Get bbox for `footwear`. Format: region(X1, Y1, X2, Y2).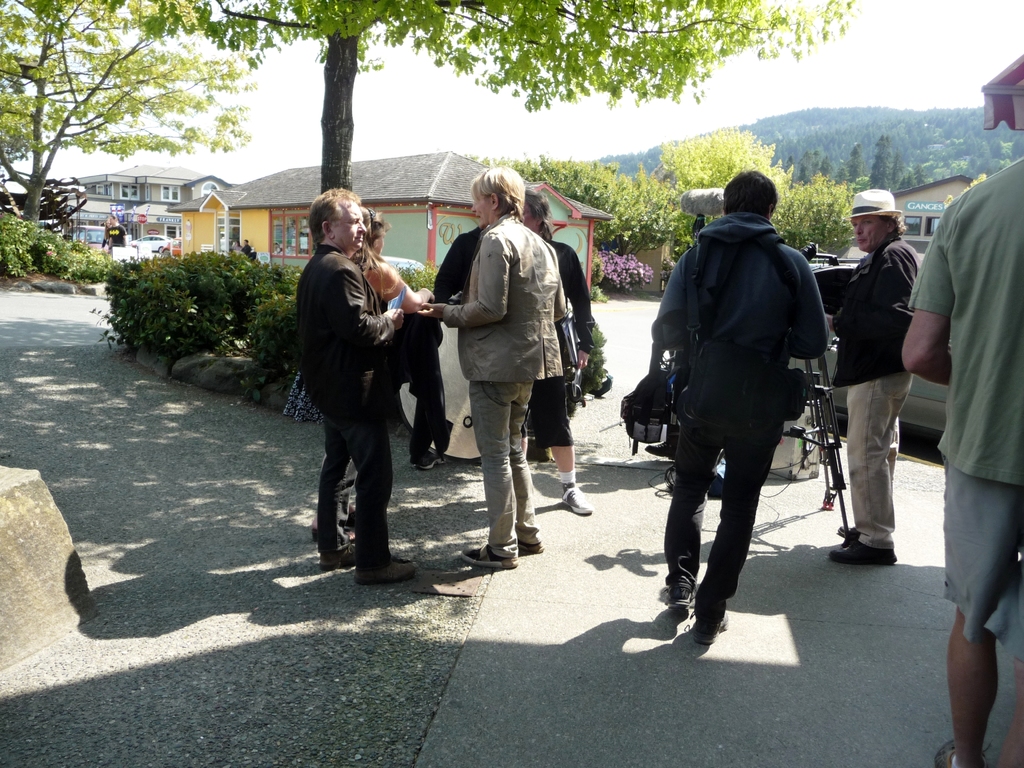
region(316, 550, 353, 574).
